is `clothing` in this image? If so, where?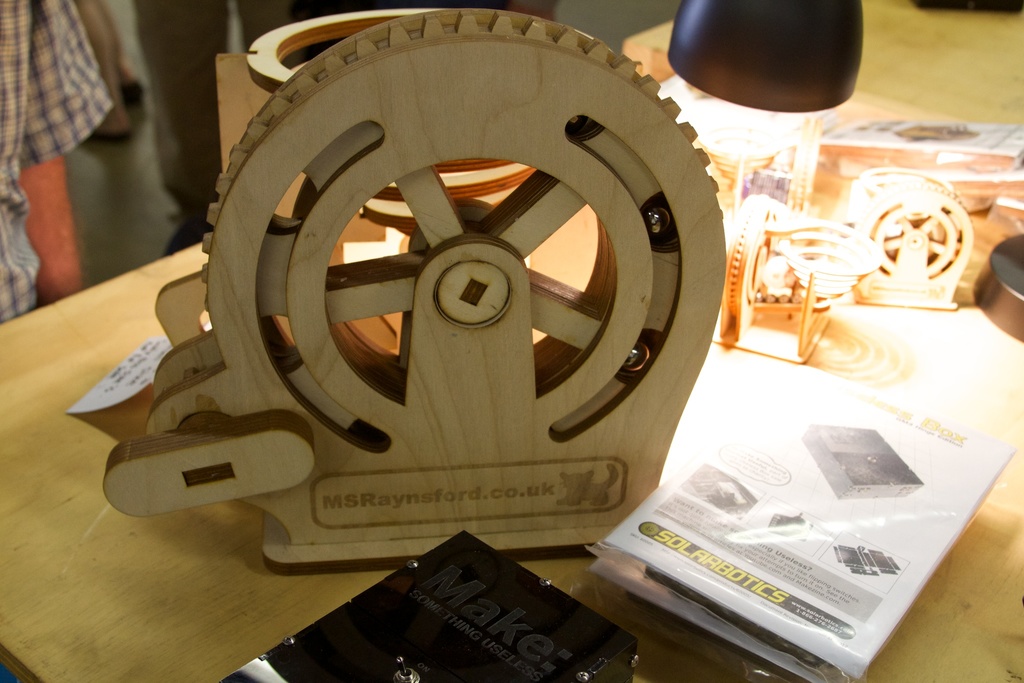
Yes, at l=131, t=0, r=295, b=213.
